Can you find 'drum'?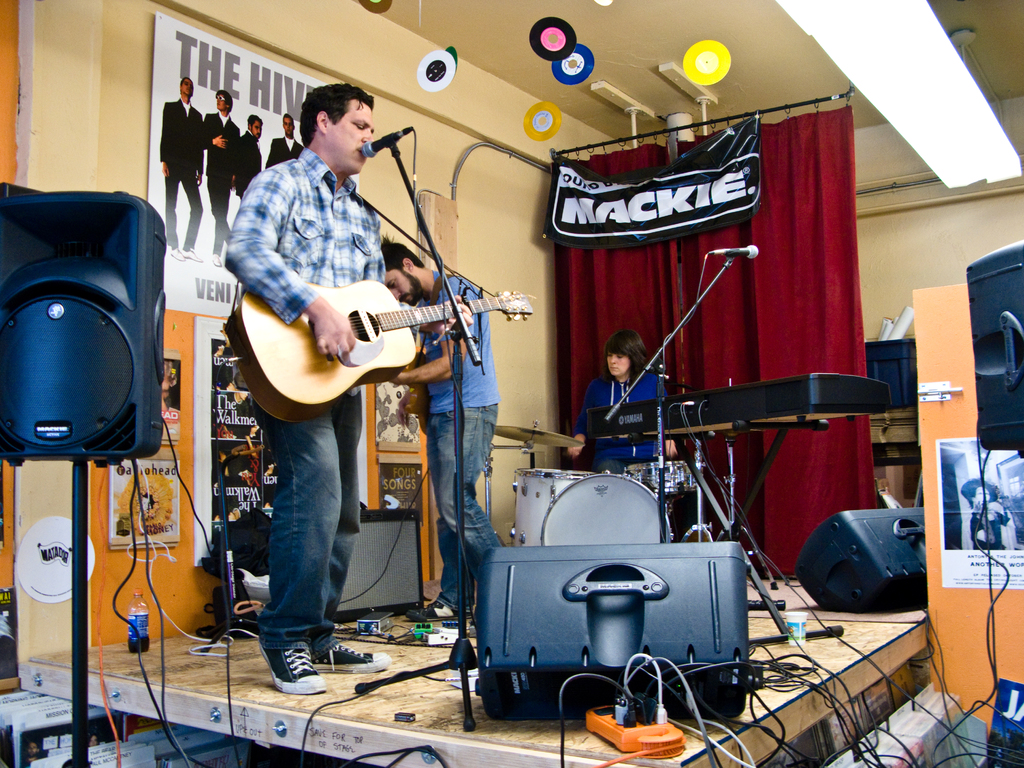
Yes, bounding box: box=[545, 468, 672, 547].
